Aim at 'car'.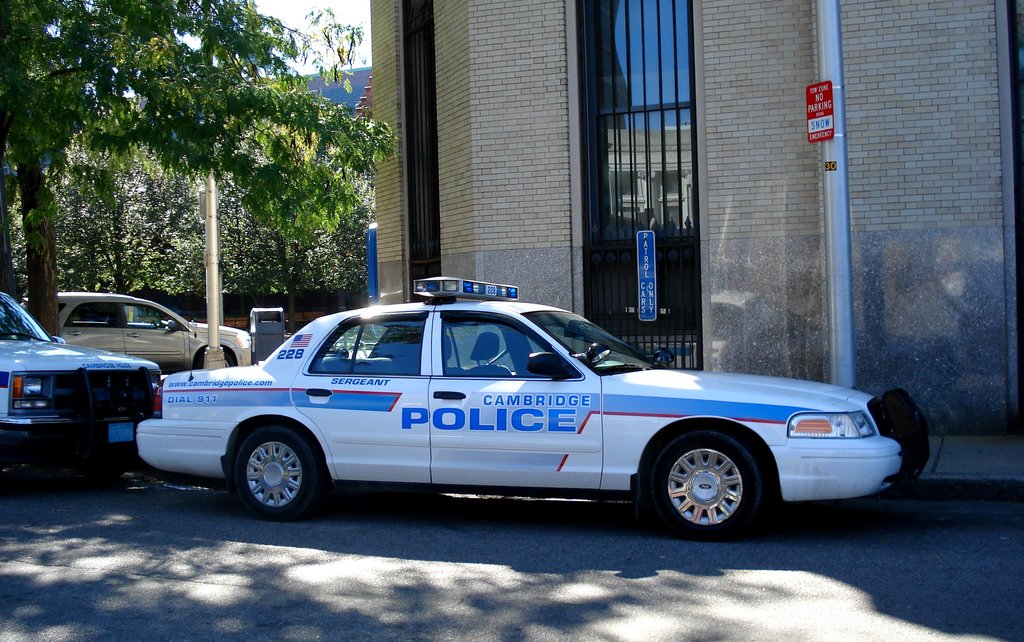
Aimed at [x1=138, y1=275, x2=934, y2=543].
